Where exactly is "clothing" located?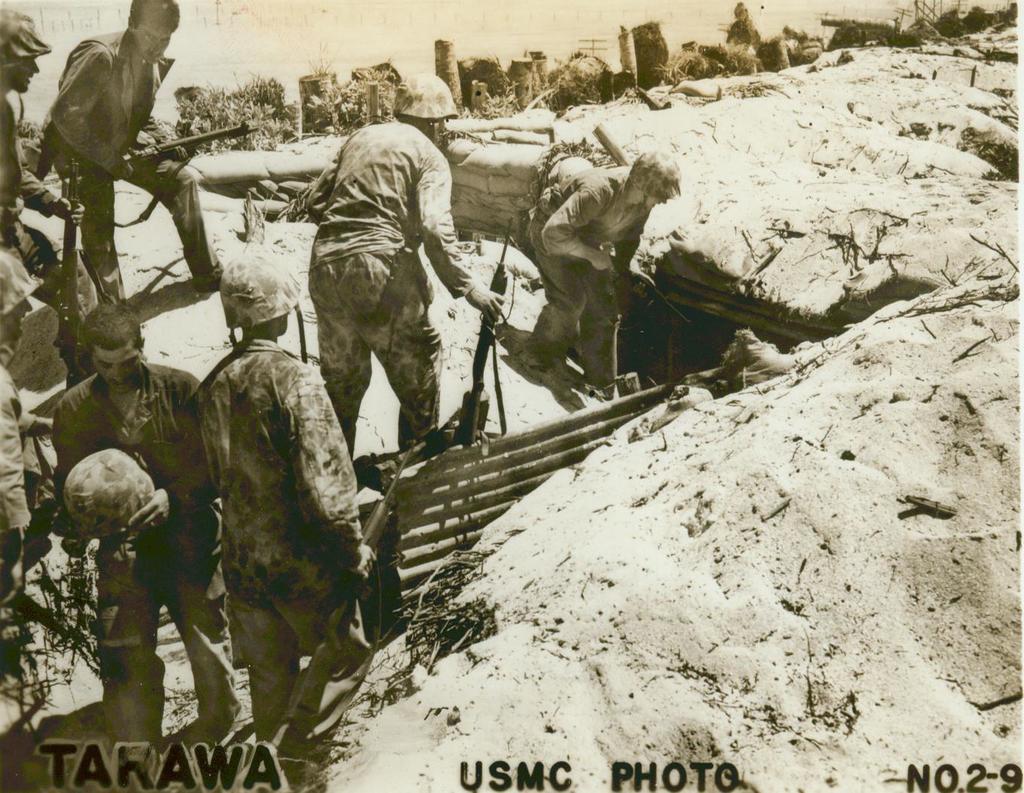
Its bounding box is rect(305, 122, 480, 455).
